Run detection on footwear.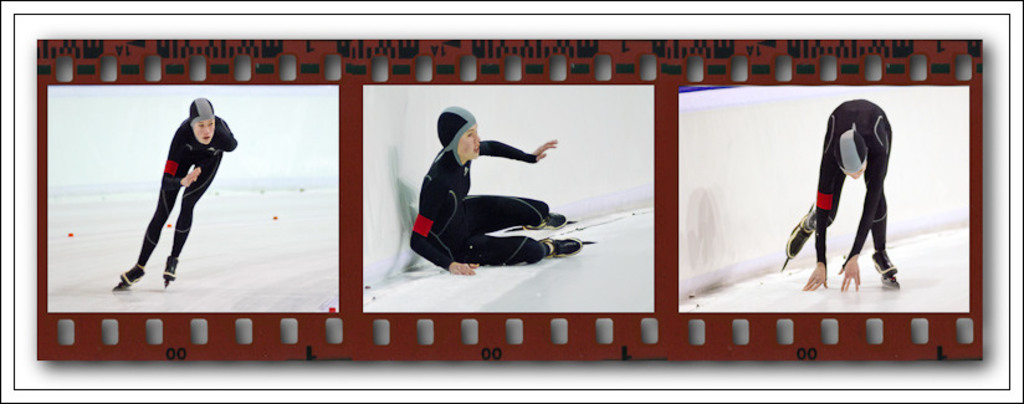
Result: 788,214,811,261.
